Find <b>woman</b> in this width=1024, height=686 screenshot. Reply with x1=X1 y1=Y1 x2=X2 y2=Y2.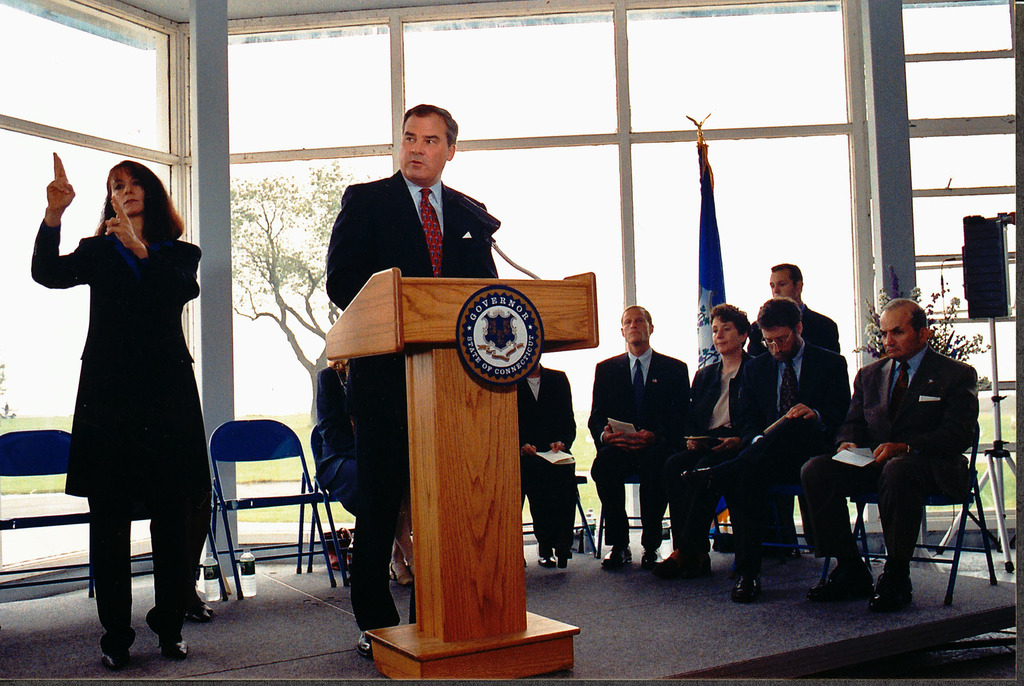
x1=666 y1=300 x2=760 y2=569.
